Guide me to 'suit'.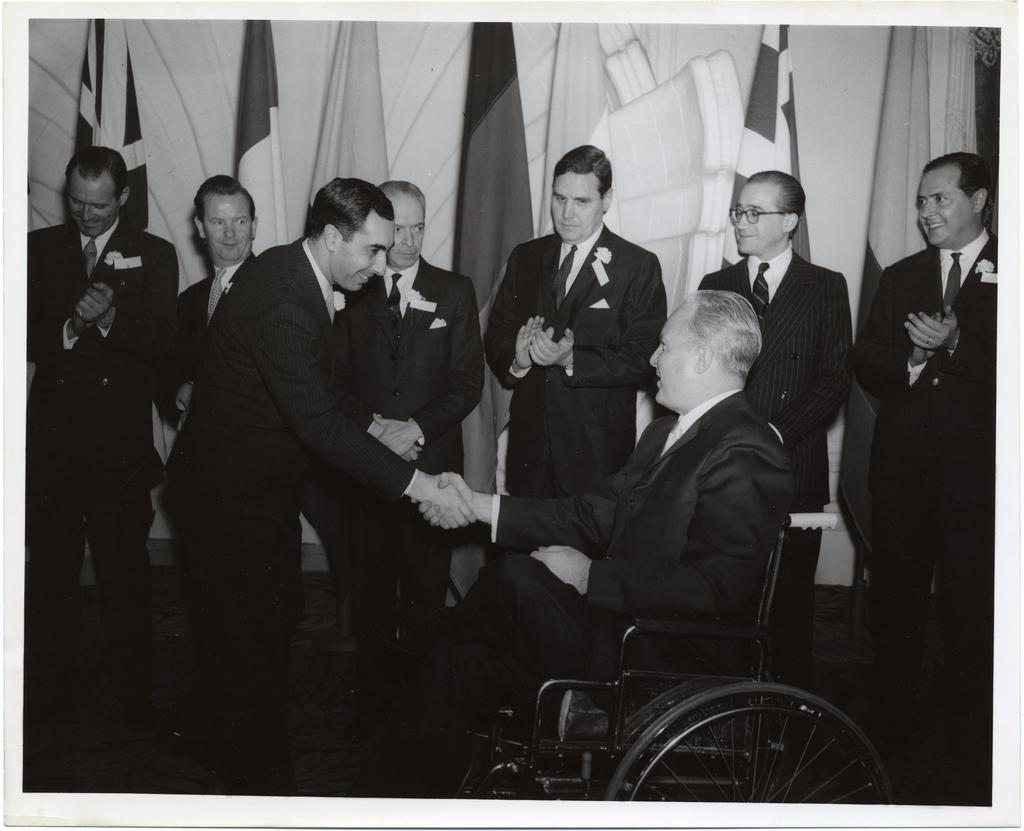
Guidance: {"left": 159, "top": 228, "right": 428, "bottom": 703}.
